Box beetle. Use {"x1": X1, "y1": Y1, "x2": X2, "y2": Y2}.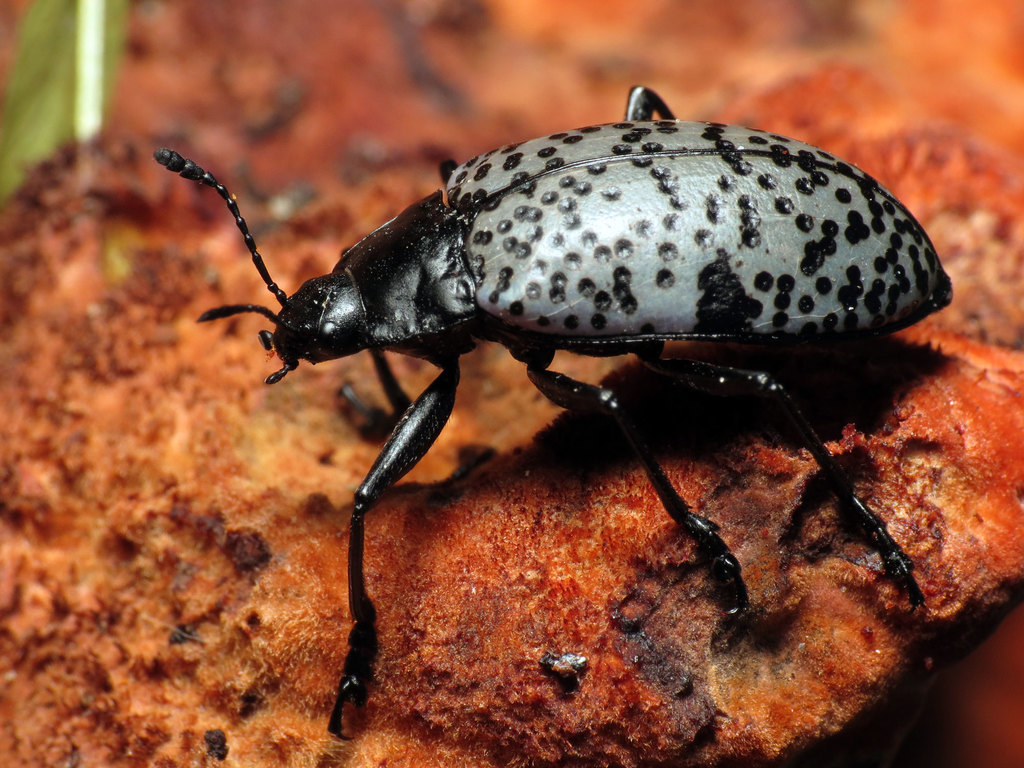
{"x1": 116, "y1": 69, "x2": 984, "y2": 673}.
